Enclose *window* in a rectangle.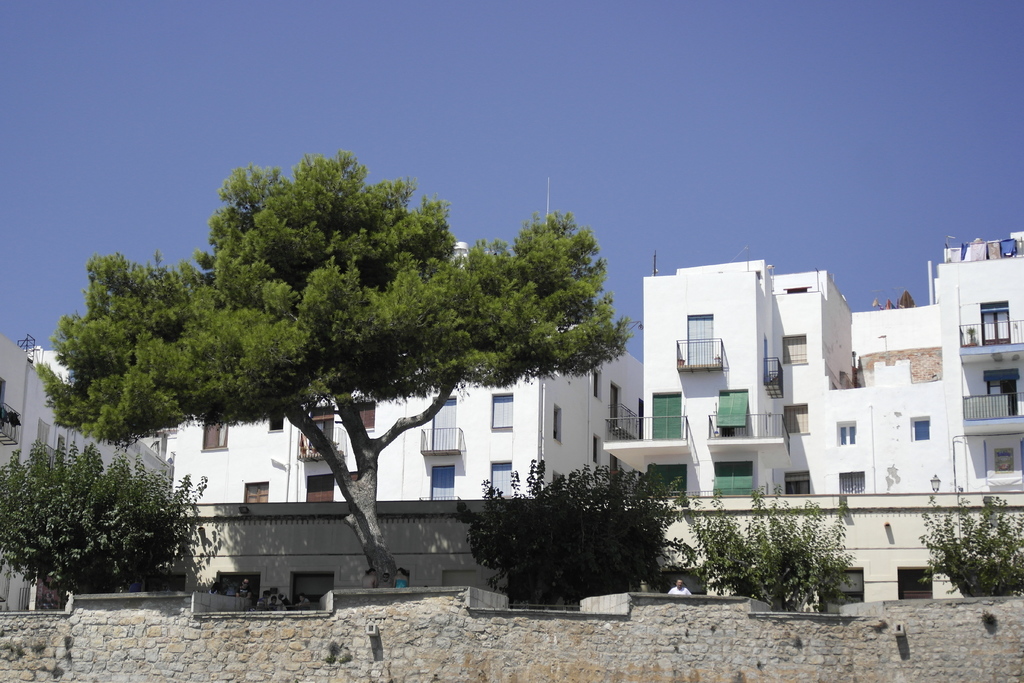
rect(595, 434, 600, 462).
